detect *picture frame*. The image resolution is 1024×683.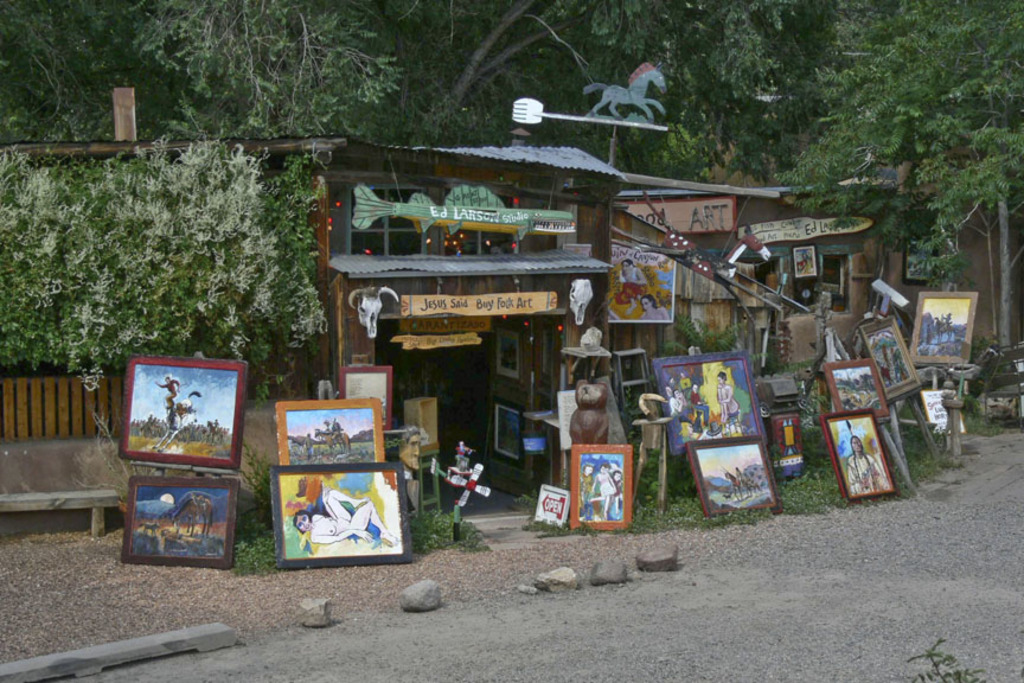
<box>333,357,404,441</box>.
